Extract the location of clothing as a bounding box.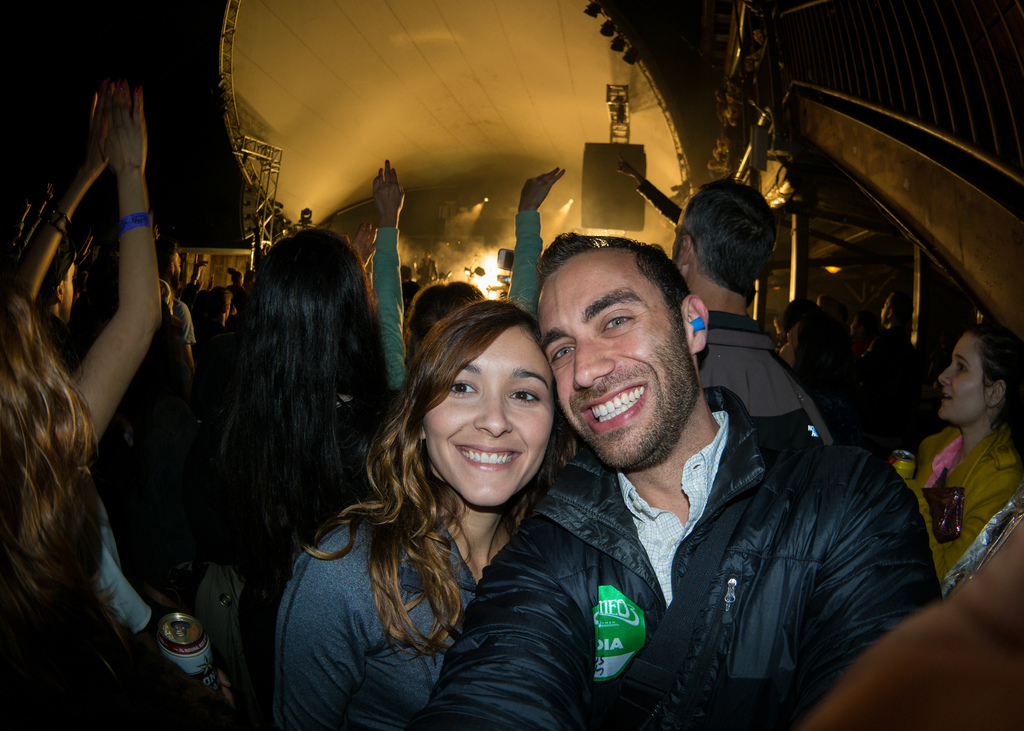
Rect(420, 383, 934, 730).
